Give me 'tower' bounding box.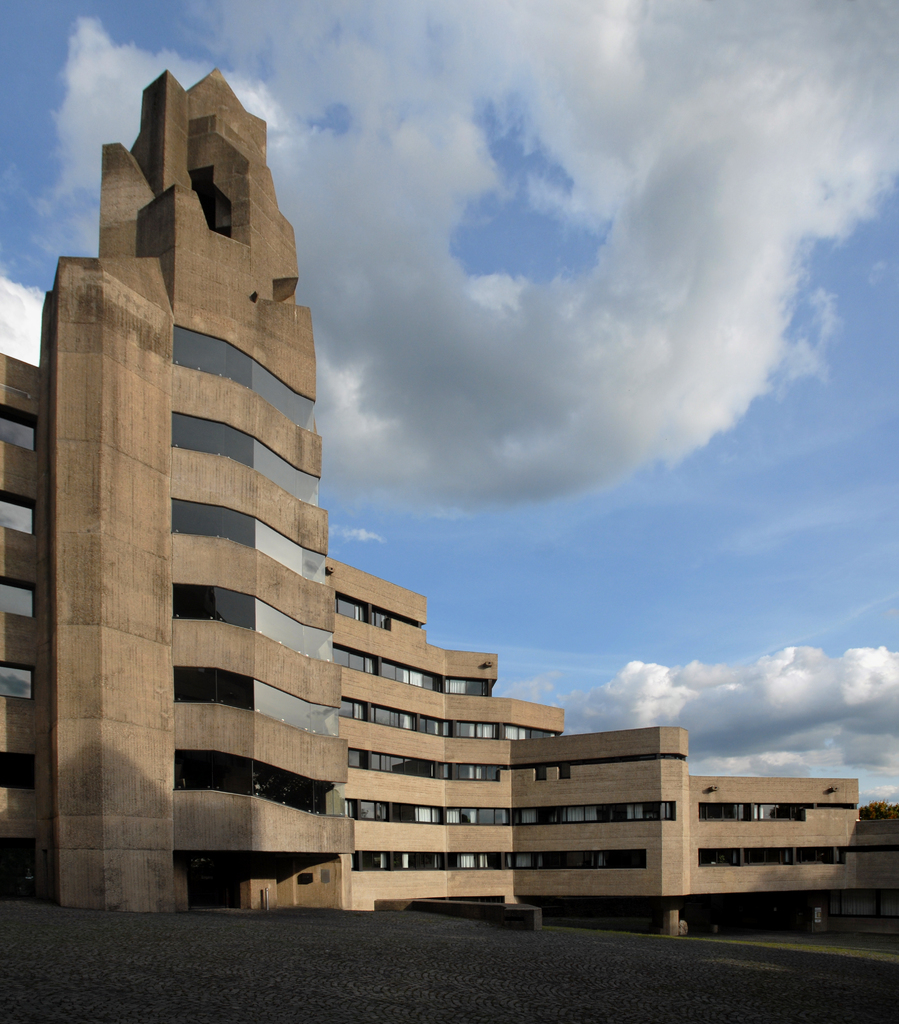
box=[1, 74, 319, 915].
